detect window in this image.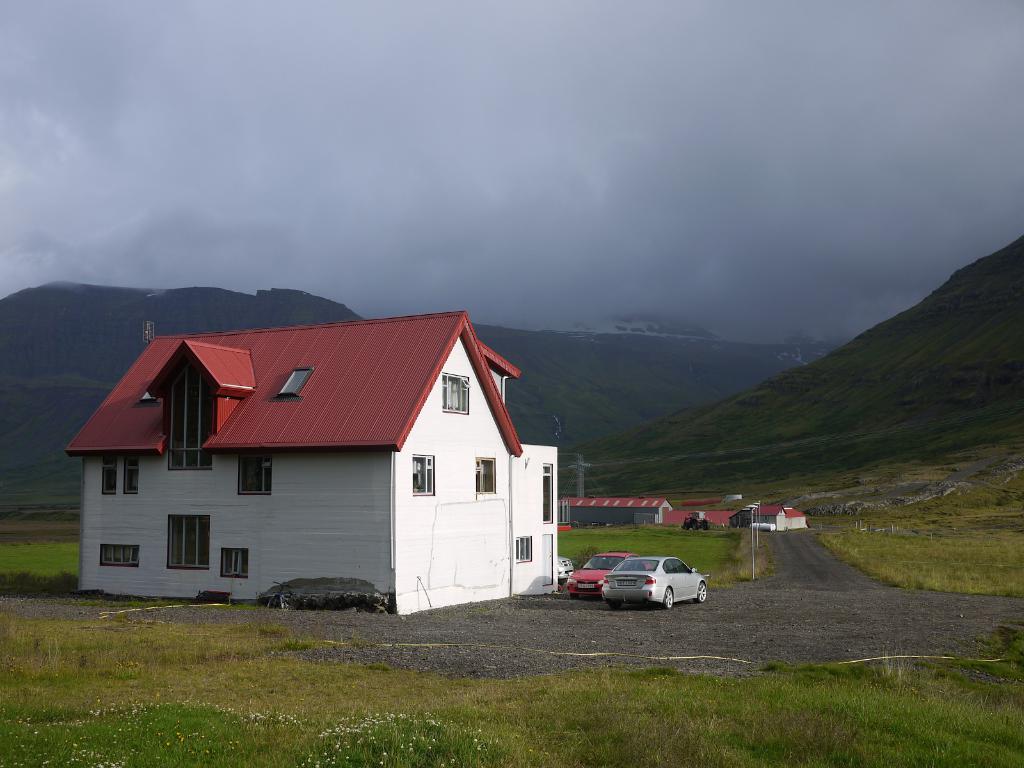
Detection: box(102, 542, 139, 564).
